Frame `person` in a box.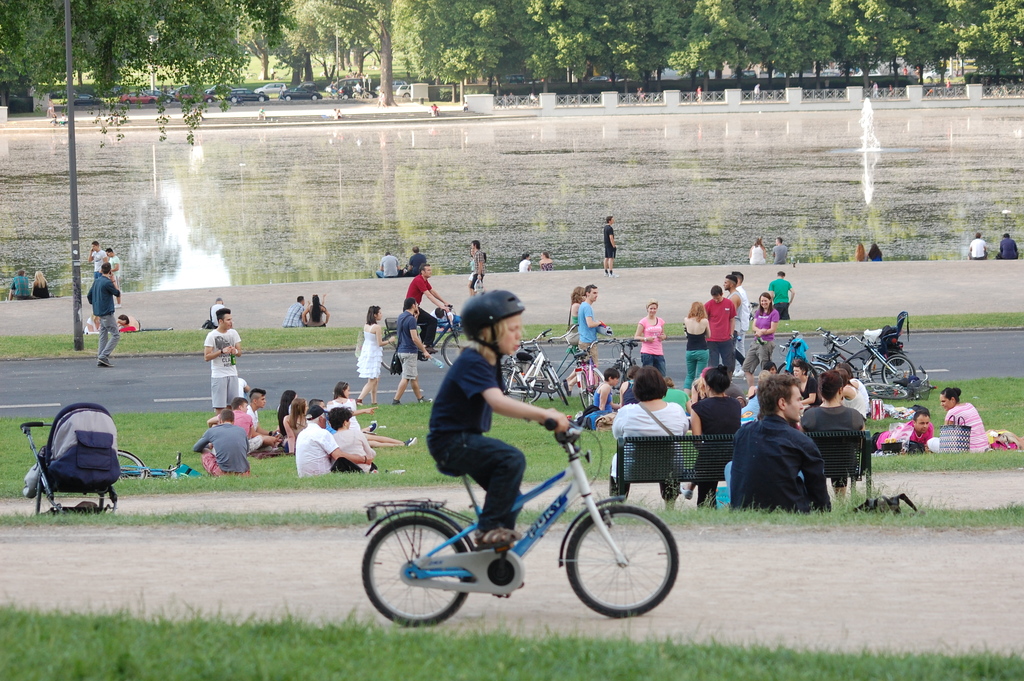
<bbox>772, 235, 790, 264</bbox>.
